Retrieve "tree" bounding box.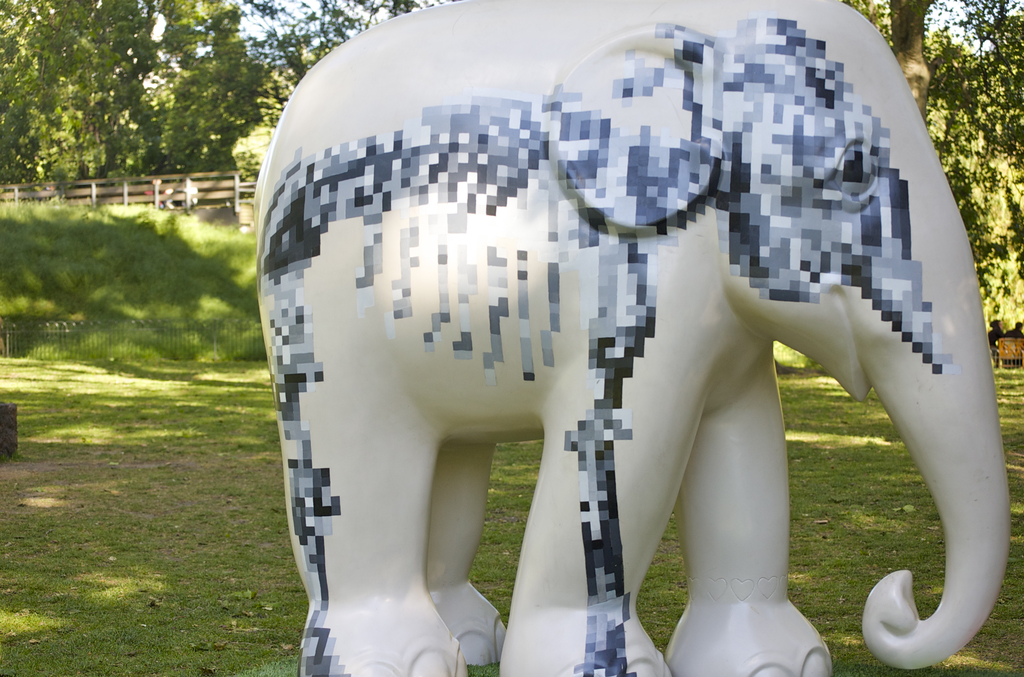
Bounding box: detection(236, 0, 455, 132).
